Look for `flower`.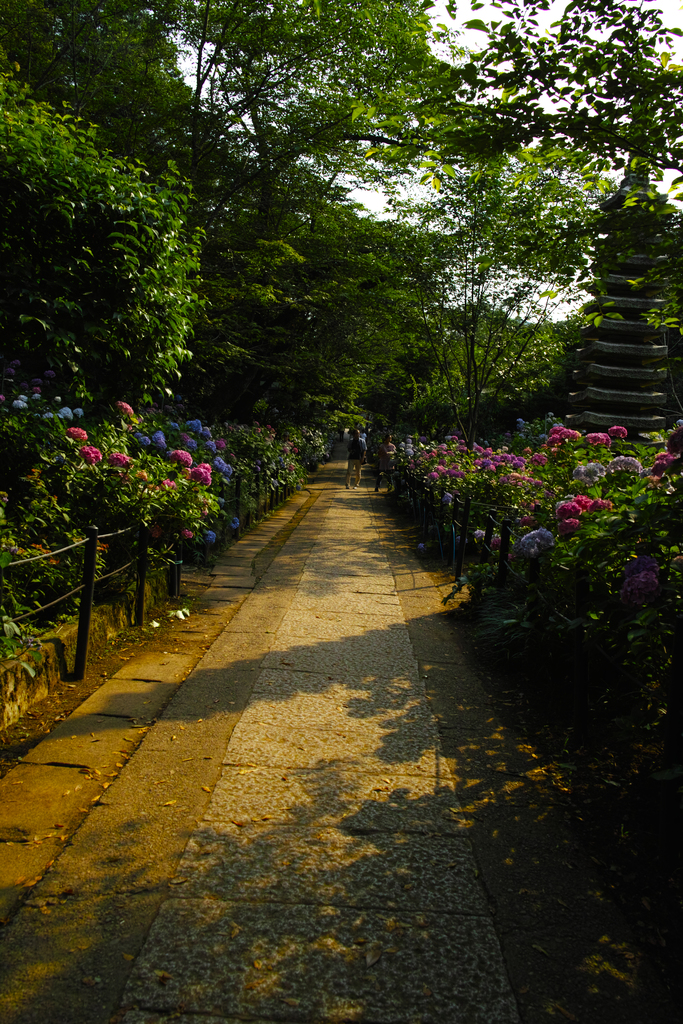
Found: select_region(122, 400, 133, 413).
